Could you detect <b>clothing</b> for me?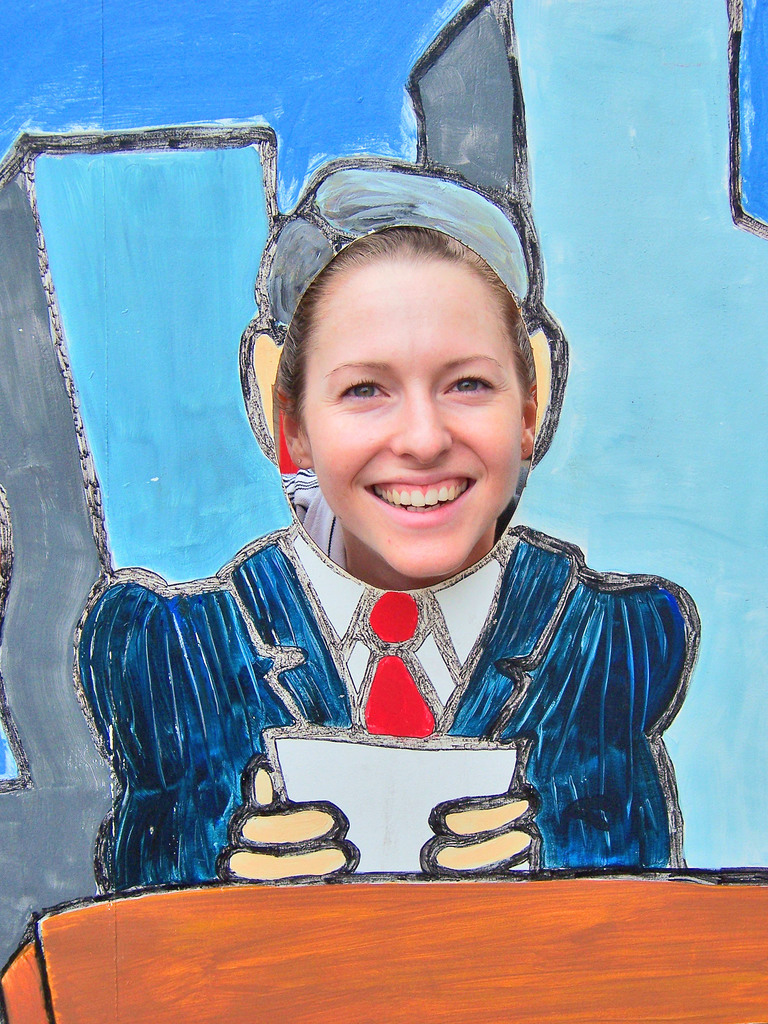
Detection result: {"x1": 282, "y1": 467, "x2": 520, "y2": 569}.
